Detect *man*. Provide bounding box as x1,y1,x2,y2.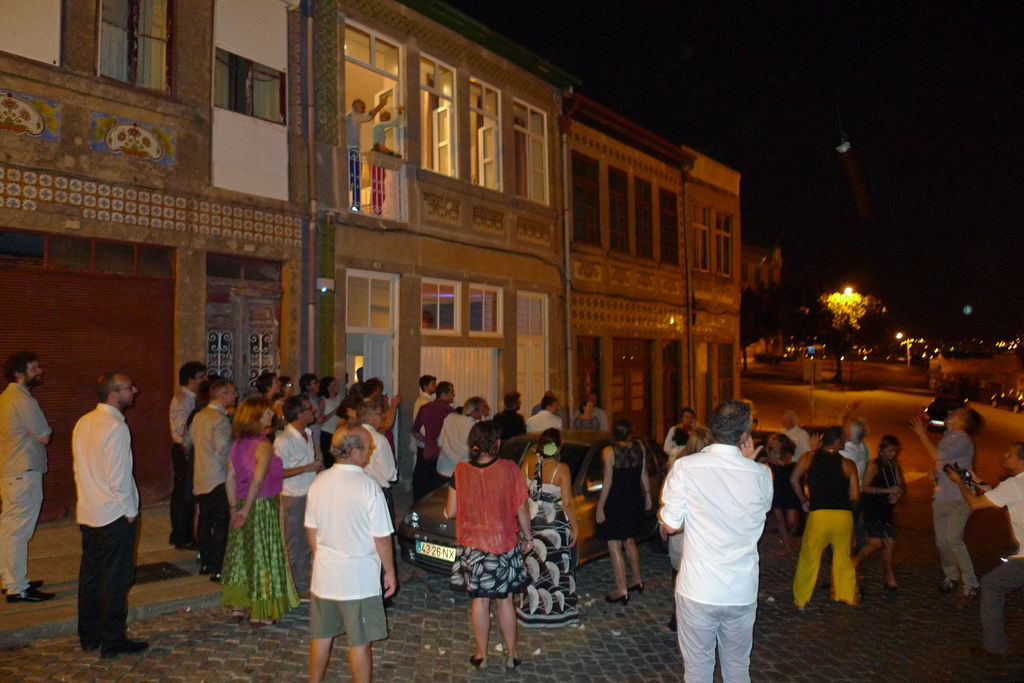
415,382,456,489.
